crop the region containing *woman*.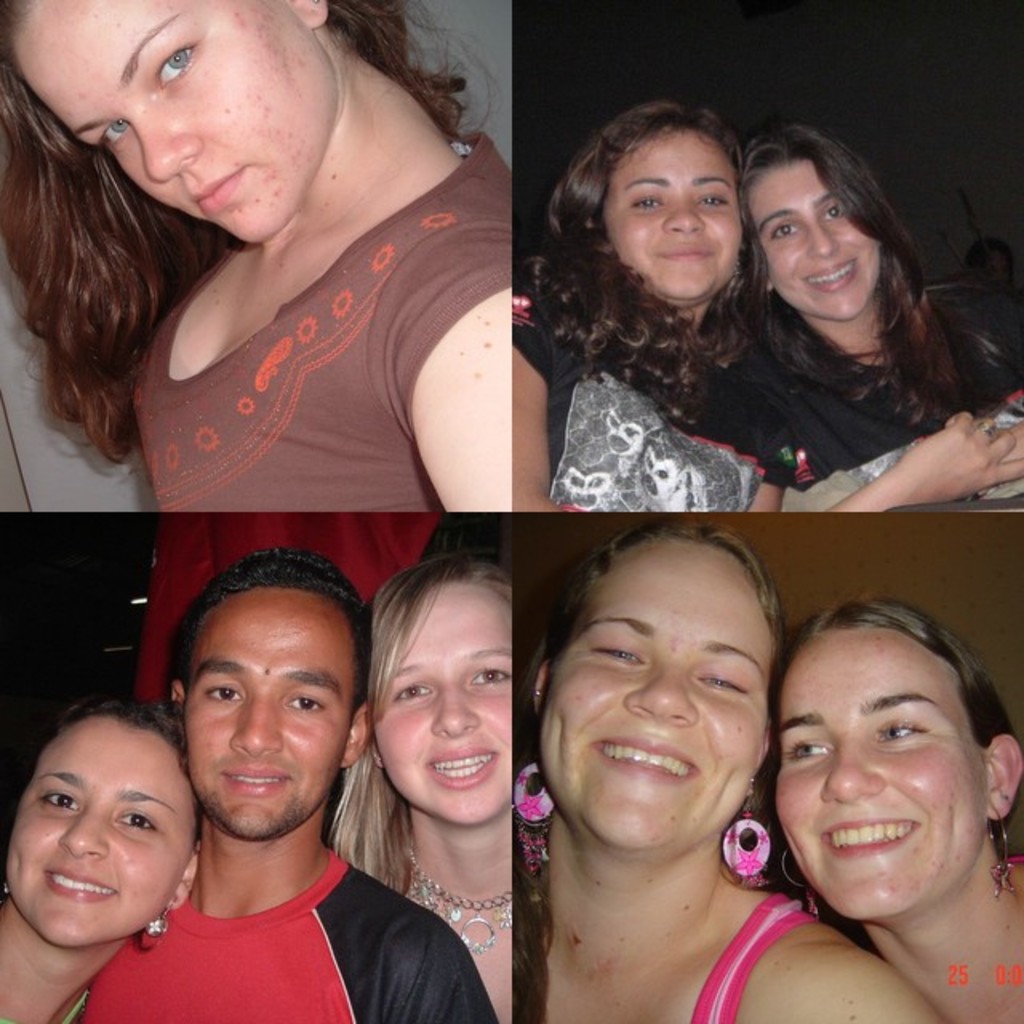
Crop region: rect(0, 699, 197, 1022).
